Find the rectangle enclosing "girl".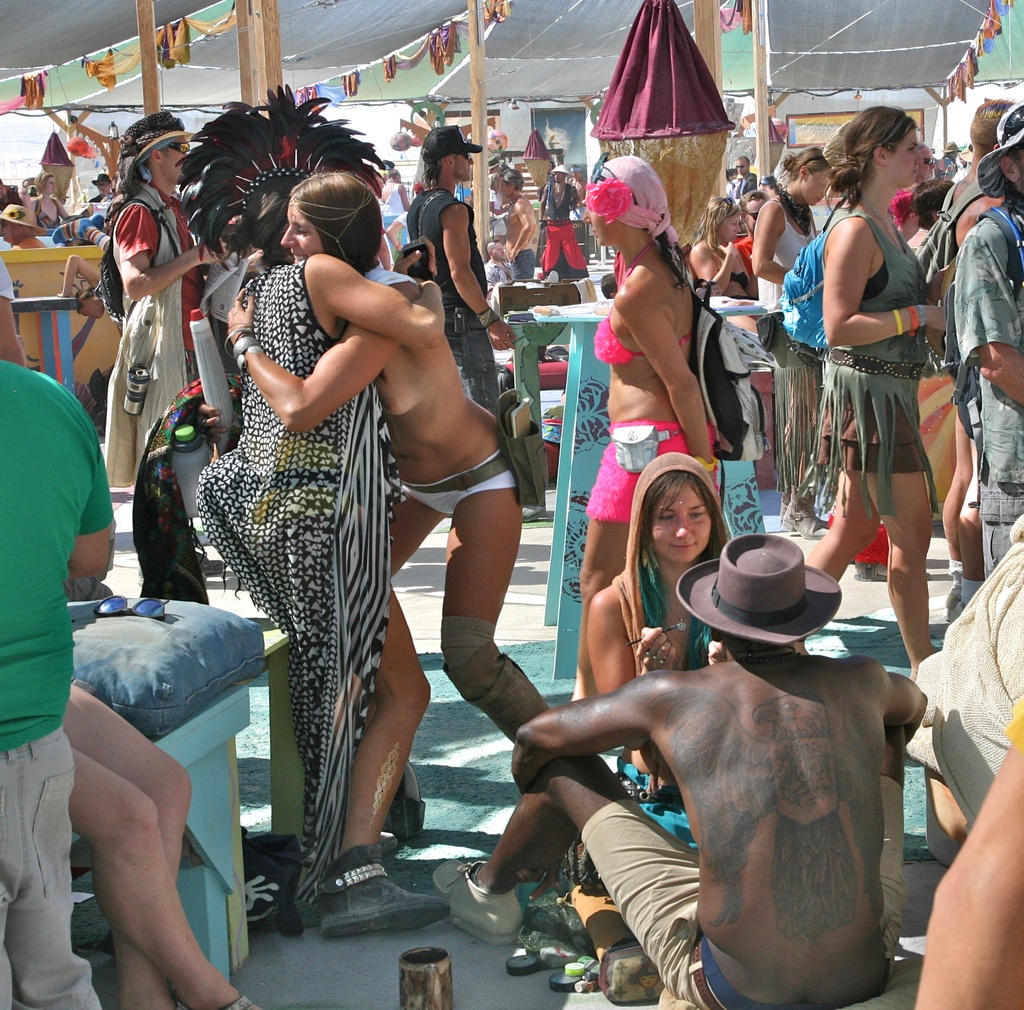
[x1=568, y1=152, x2=717, y2=701].
